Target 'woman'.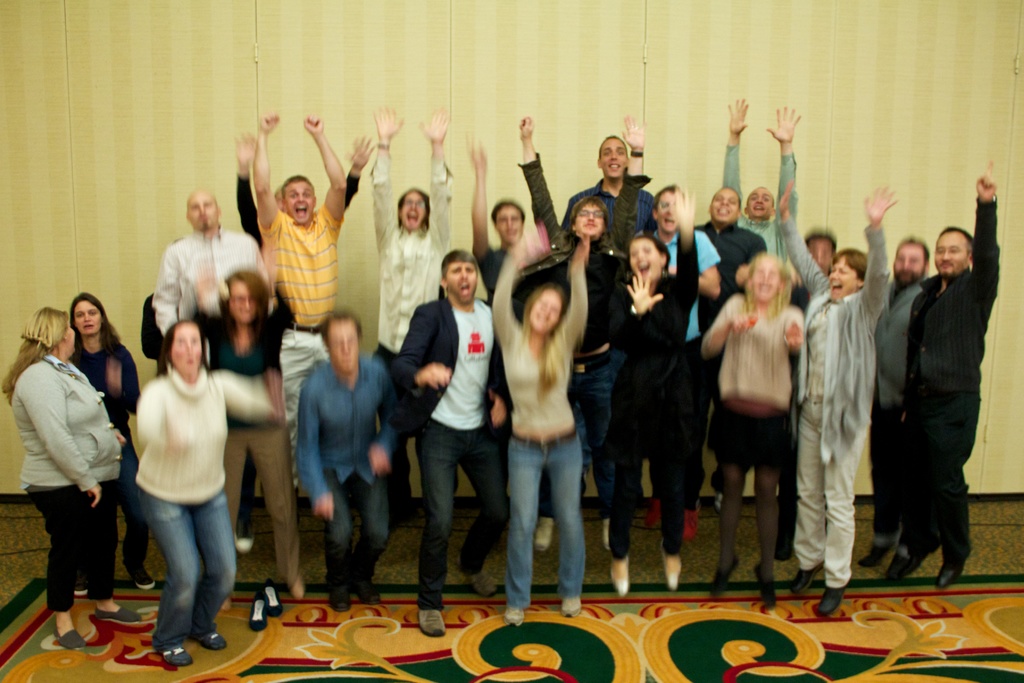
Target region: bbox=(490, 224, 591, 628).
